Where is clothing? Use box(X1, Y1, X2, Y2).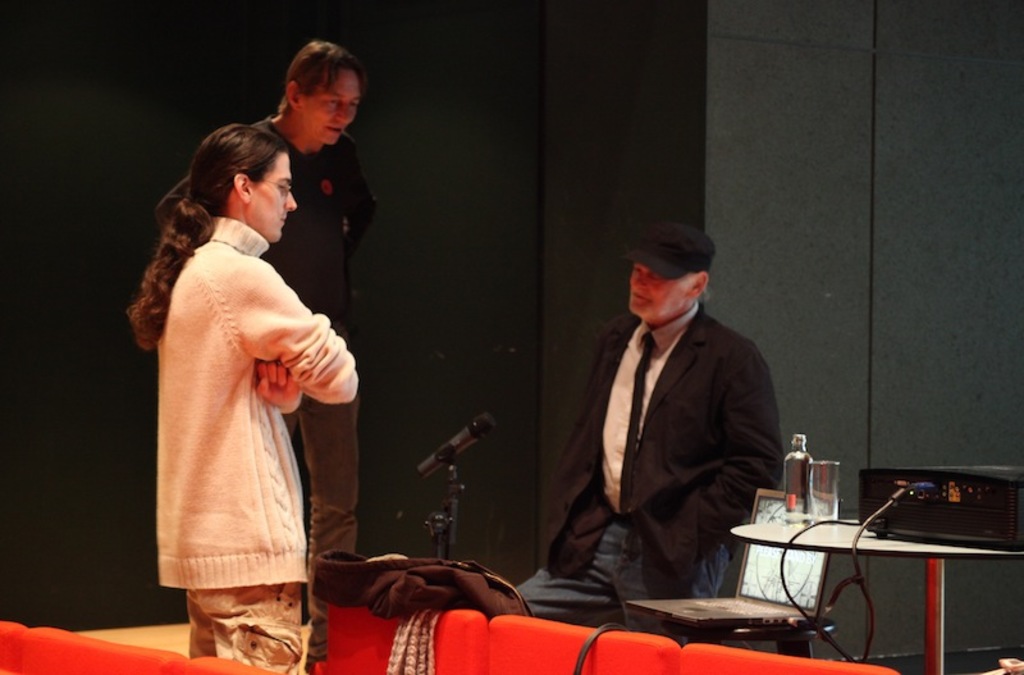
box(150, 115, 385, 665).
